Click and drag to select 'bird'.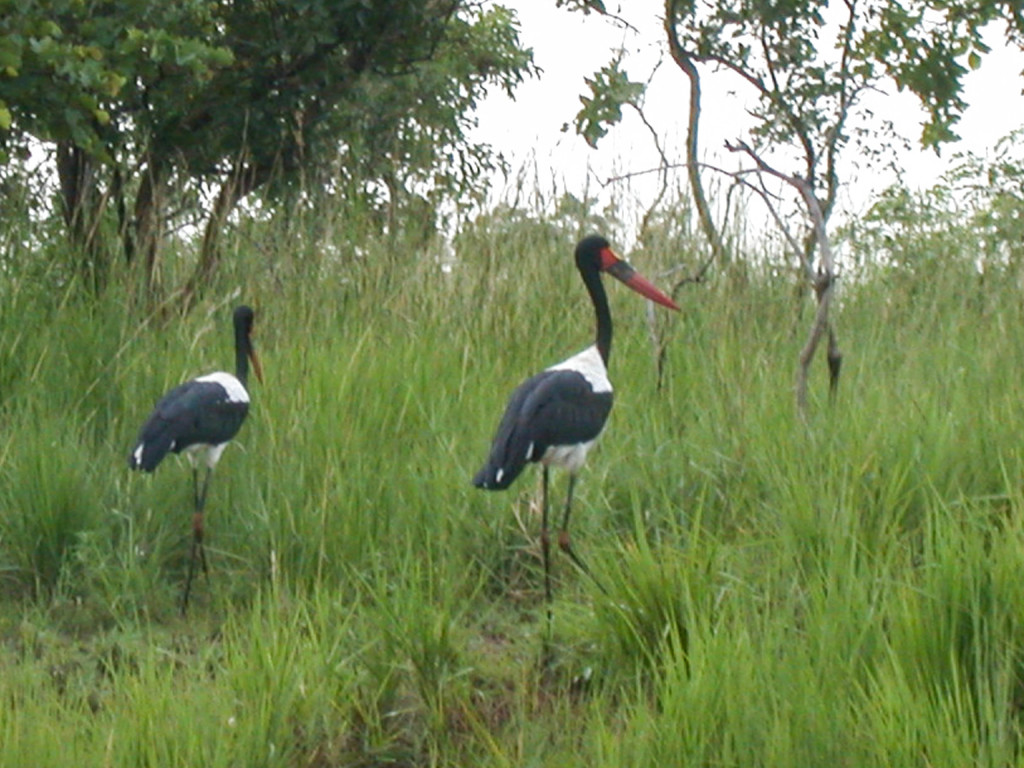
Selection: [x1=130, y1=324, x2=259, y2=596].
